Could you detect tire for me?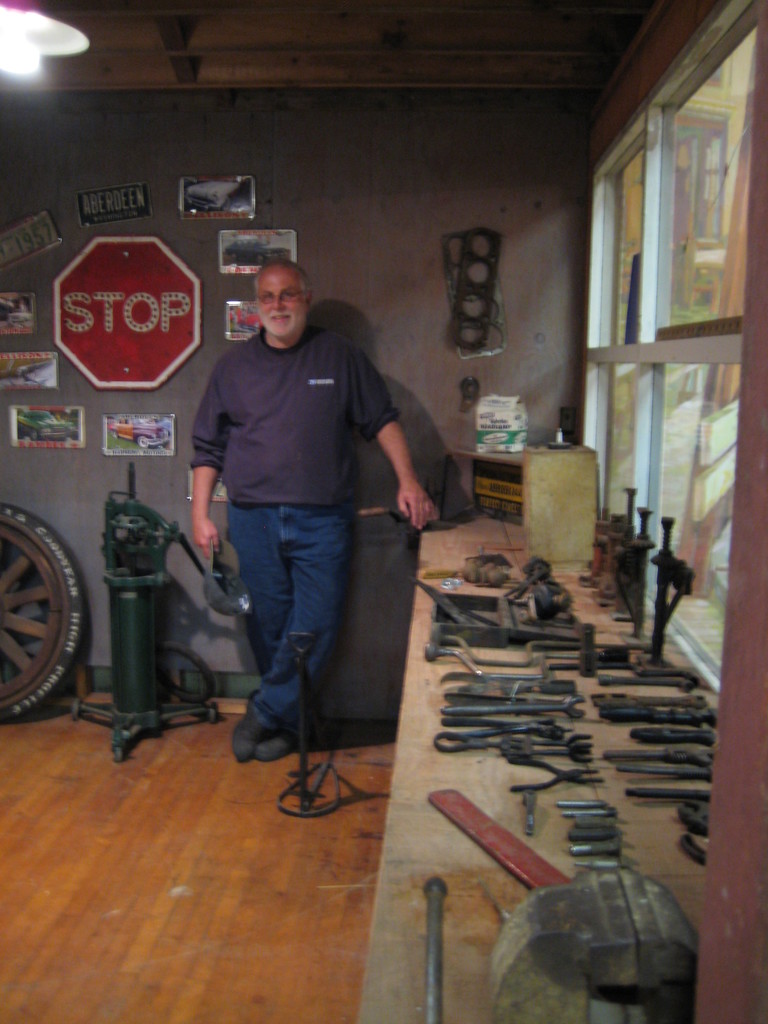
Detection result: BBox(0, 504, 88, 717).
